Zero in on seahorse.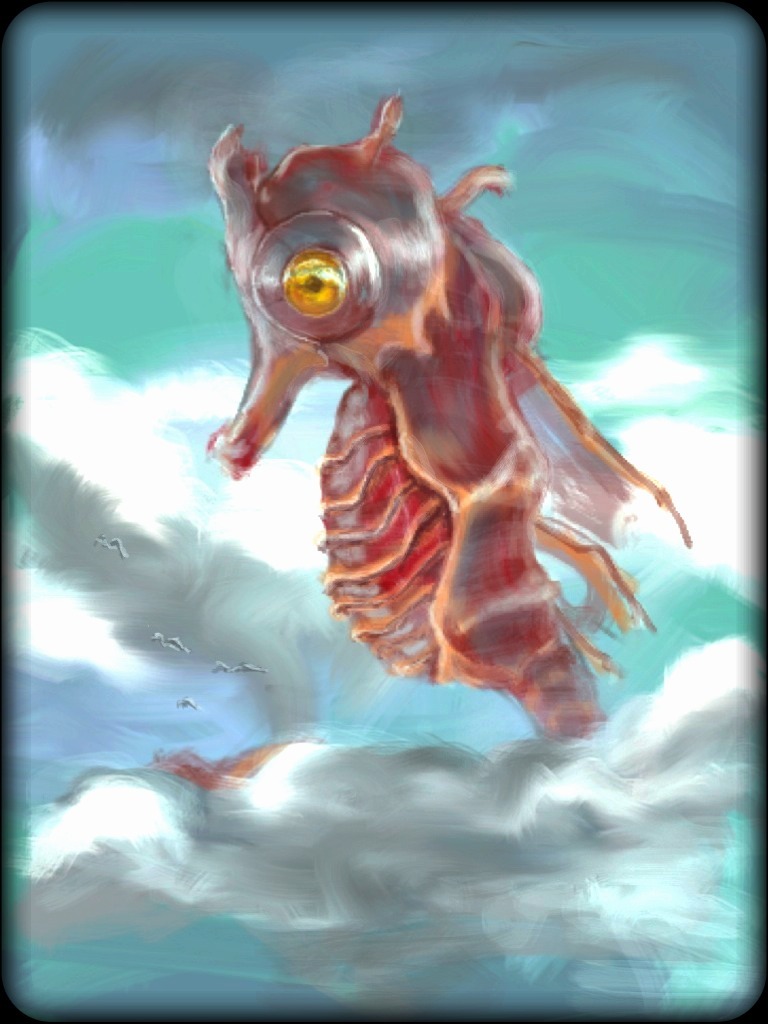
Zeroed in: box=[193, 79, 701, 737].
